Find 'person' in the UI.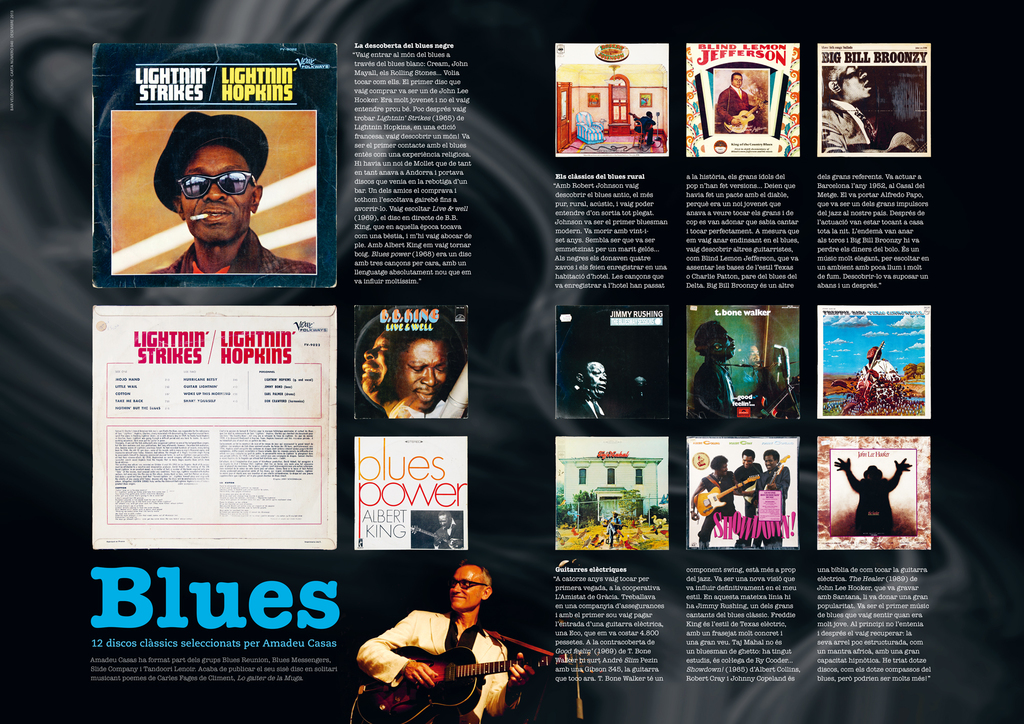
UI element at locate(685, 319, 741, 419).
